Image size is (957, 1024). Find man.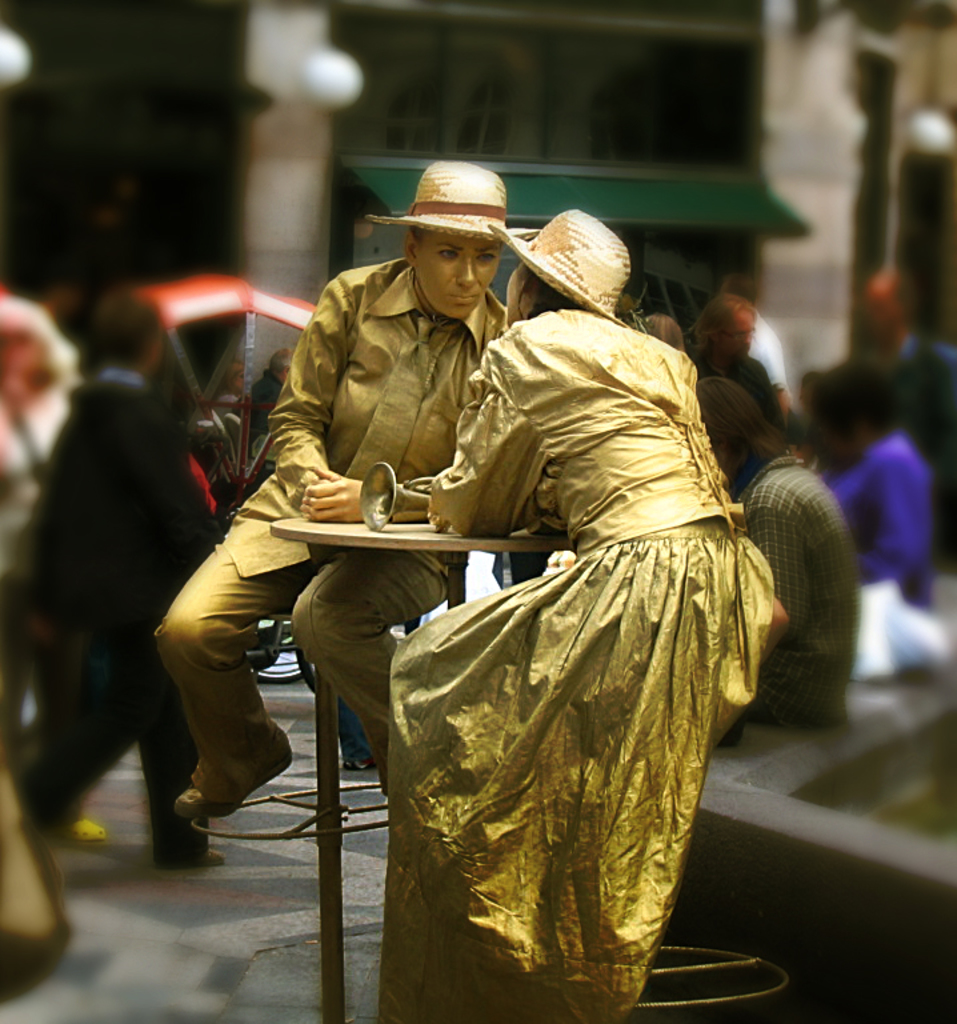
(left=852, top=260, right=956, bottom=571).
